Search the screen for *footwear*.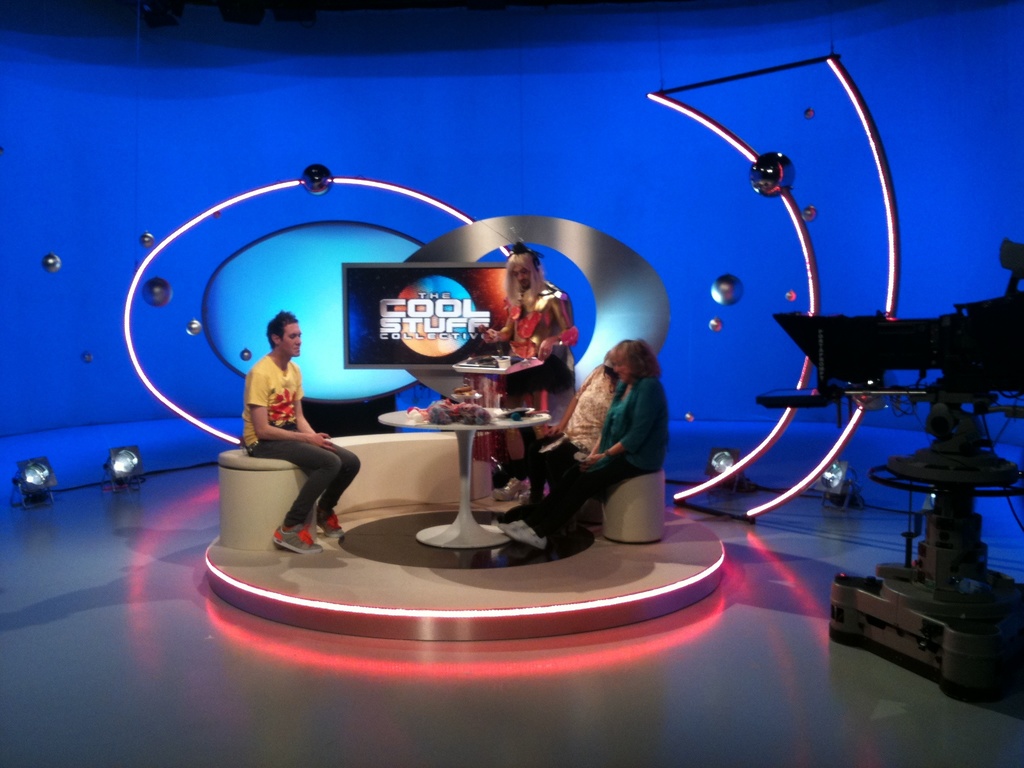
Found at l=266, t=521, r=326, b=557.
